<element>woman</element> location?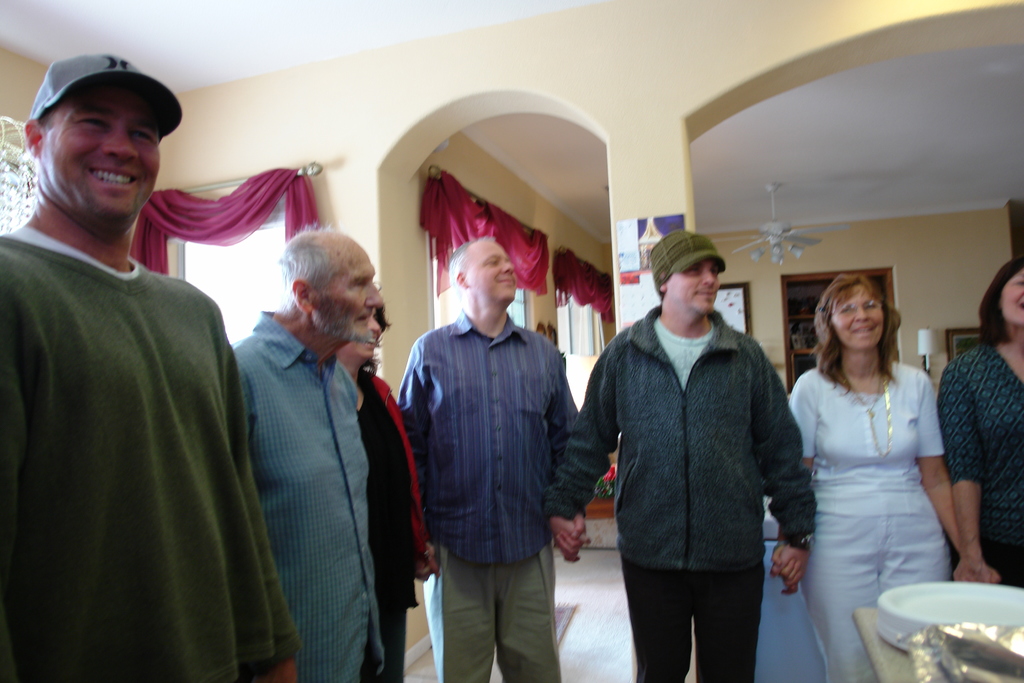
detection(938, 254, 1023, 595)
